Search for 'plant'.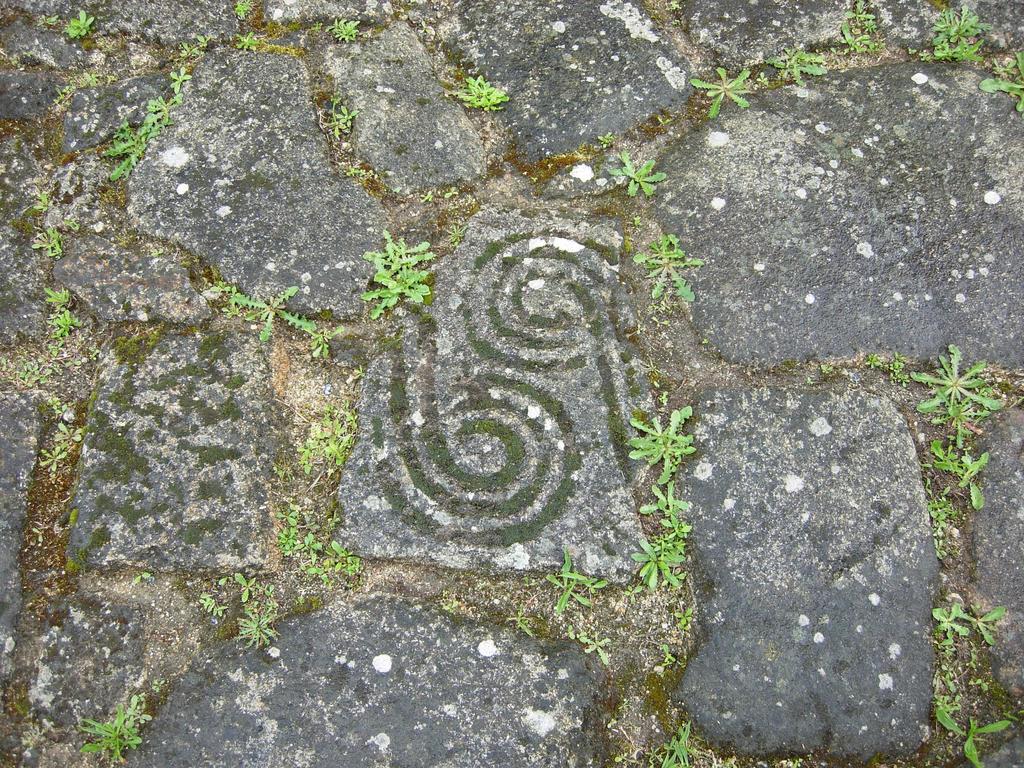
Found at BBox(302, 323, 348, 362).
